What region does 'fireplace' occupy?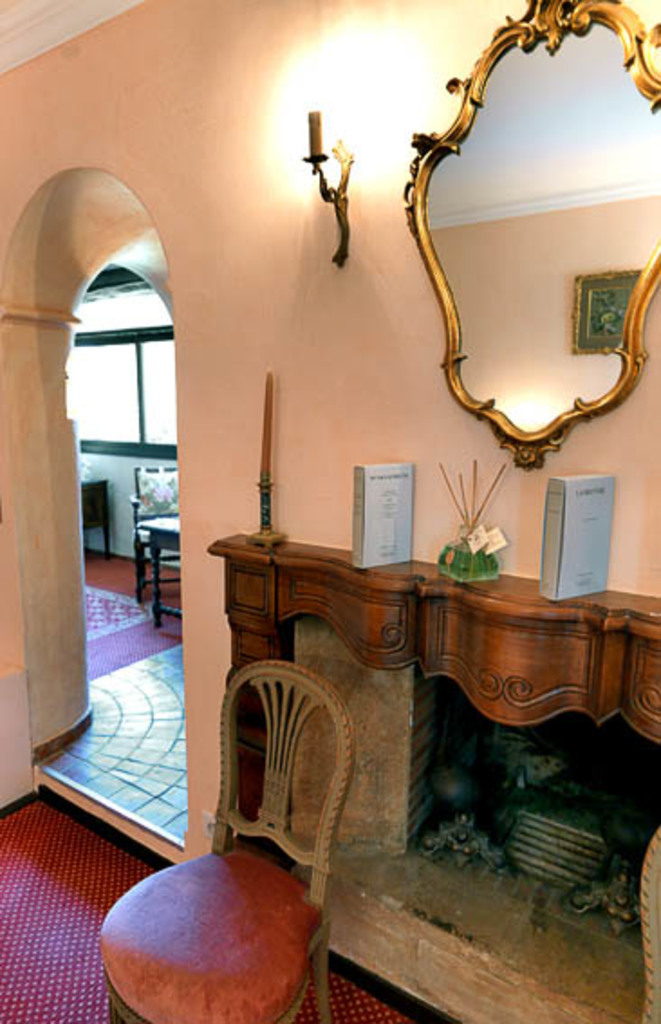
detection(215, 527, 659, 1022).
